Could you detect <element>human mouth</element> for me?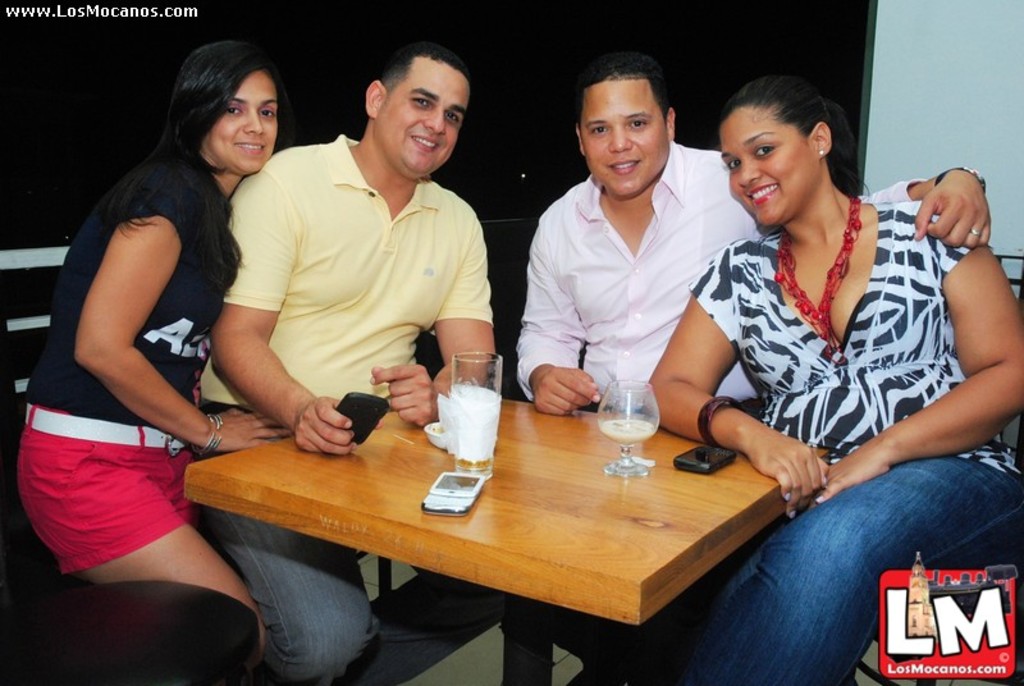
Detection result: BBox(609, 159, 640, 175).
